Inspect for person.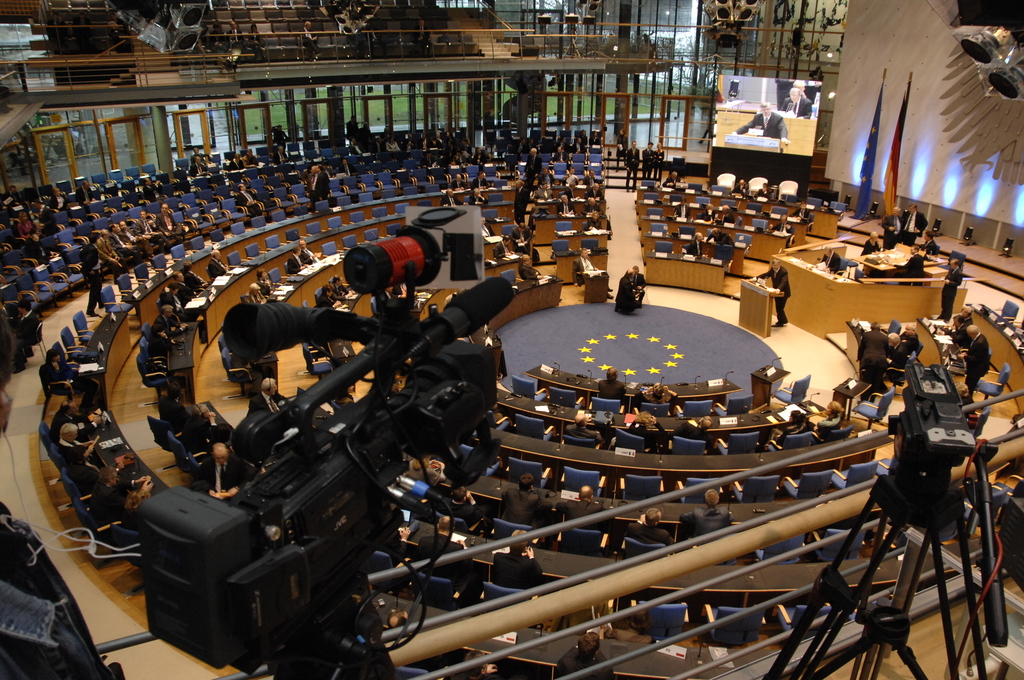
Inspection: [297,238,317,263].
